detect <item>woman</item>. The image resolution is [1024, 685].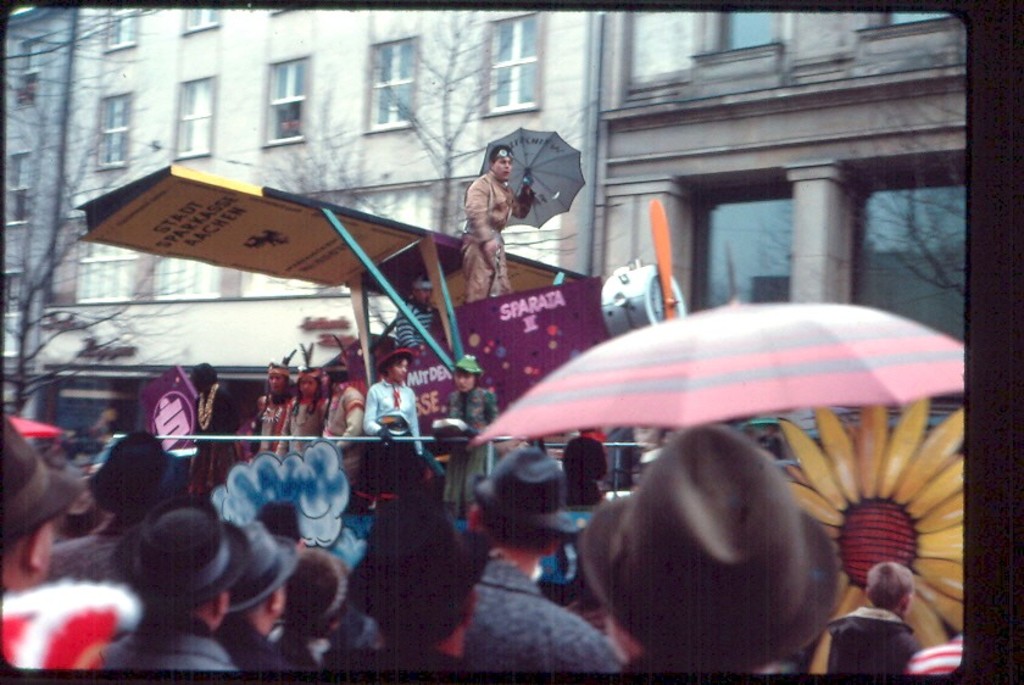
[x1=445, y1=350, x2=499, y2=518].
